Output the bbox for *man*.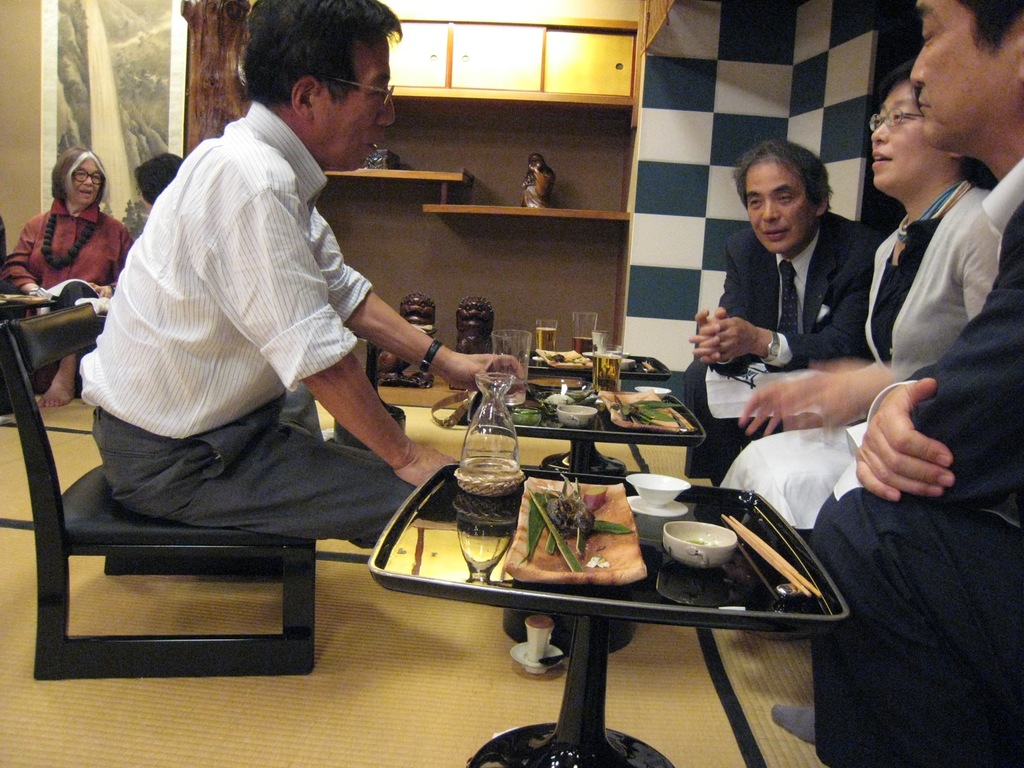
select_region(116, 38, 529, 660).
